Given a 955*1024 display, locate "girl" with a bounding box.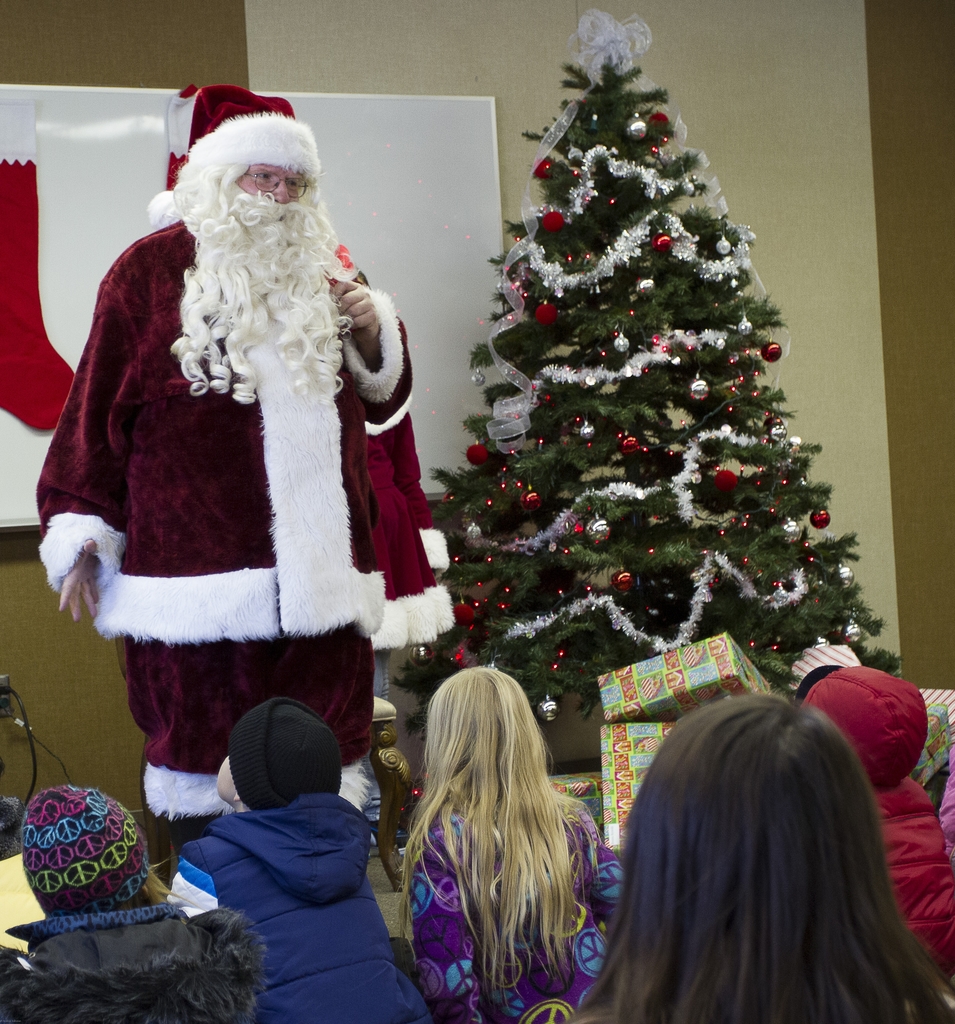
Located: bbox(580, 678, 954, 1023).
